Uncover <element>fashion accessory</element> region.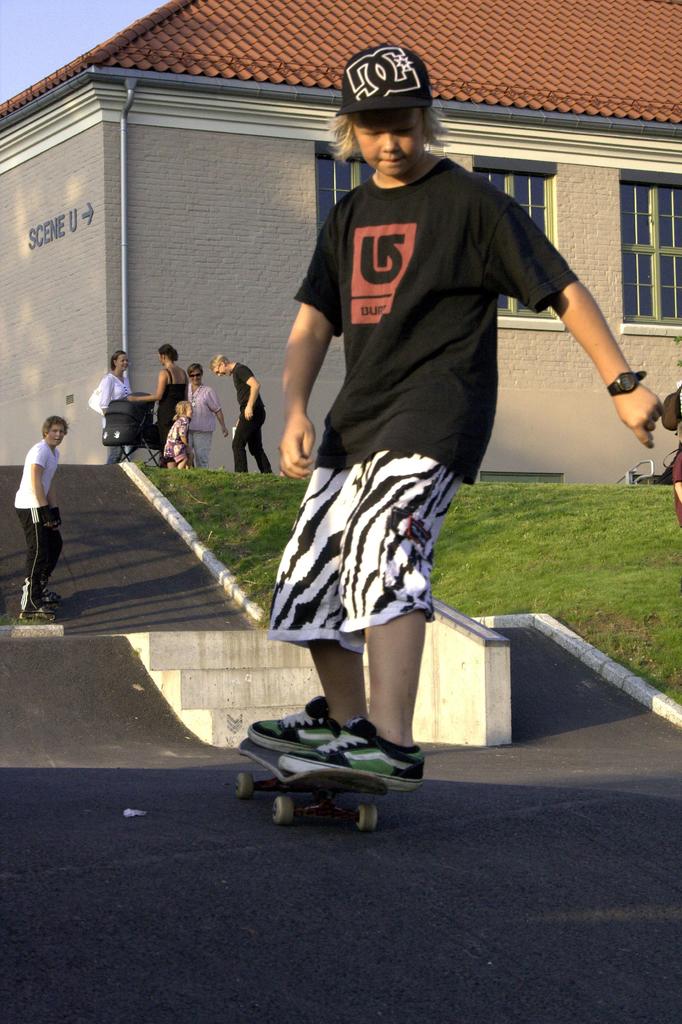
Uncovered: (x1=43, y1=595, x2=59, y2=602).
